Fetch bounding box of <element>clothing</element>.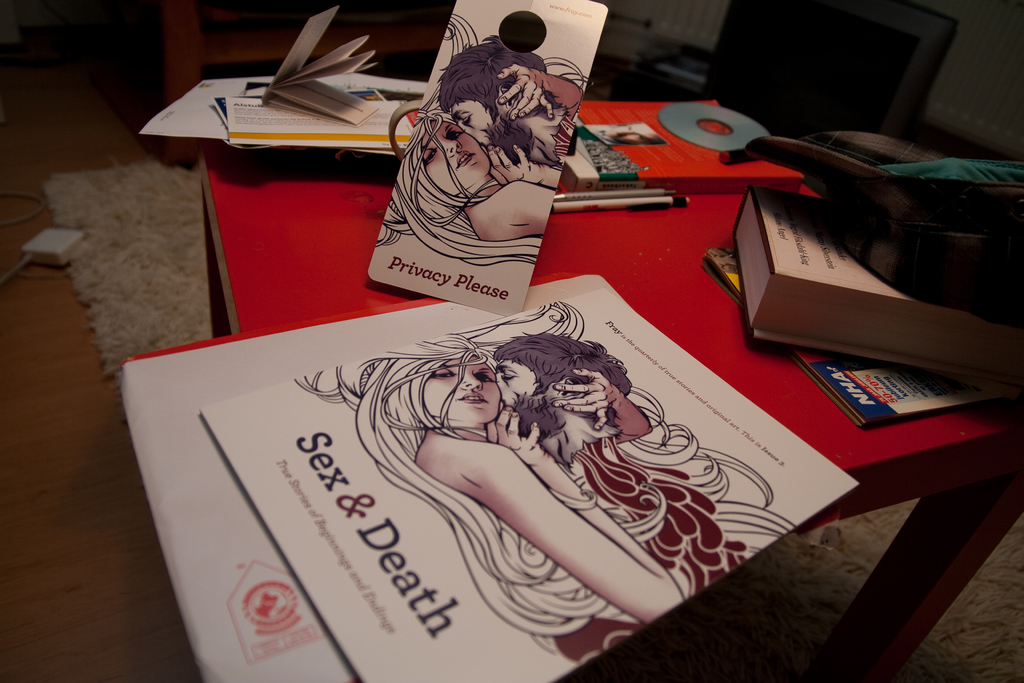
Bbox: Rect(570, 425, 785, 559).
